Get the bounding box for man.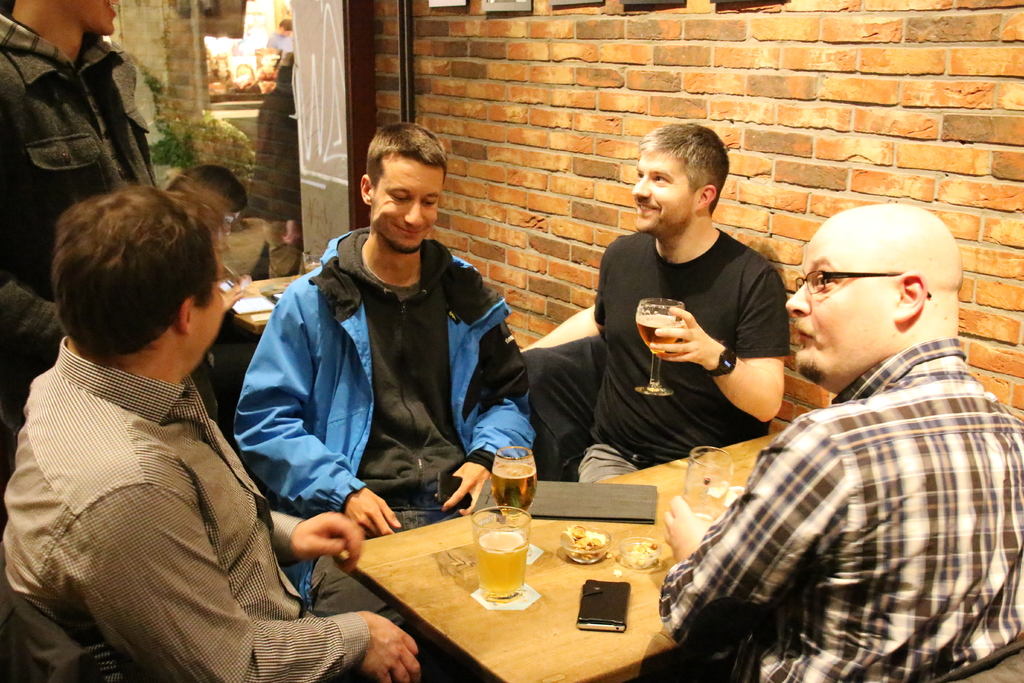
509, 104, 799, 495.
